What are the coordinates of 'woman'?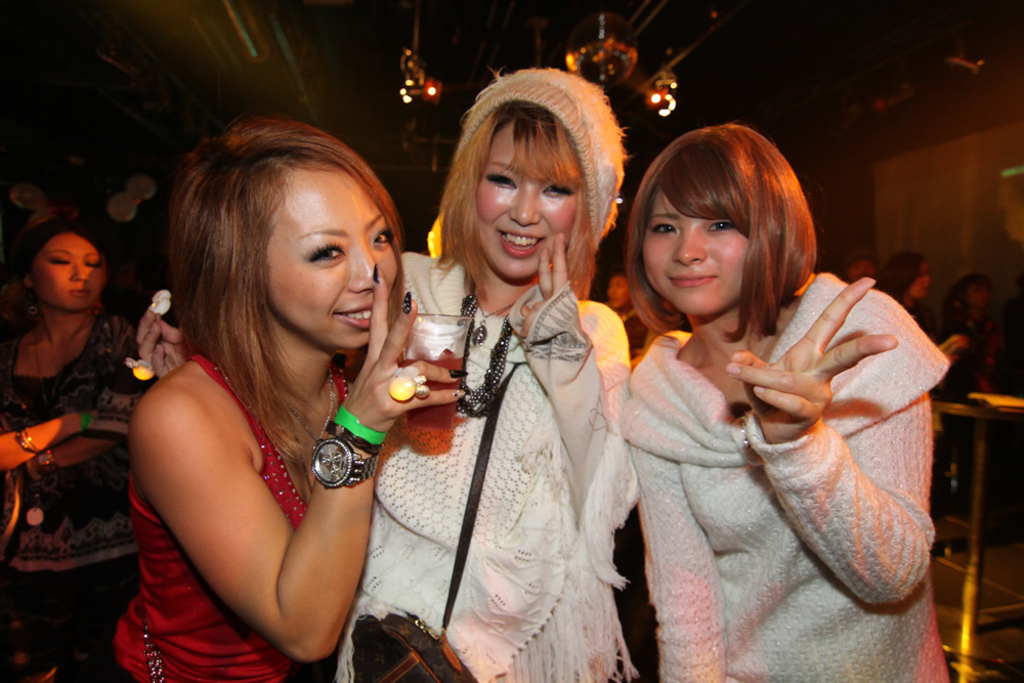
{"x1": 113, "y1": 115, "x2": 412, "y2": 682}.
